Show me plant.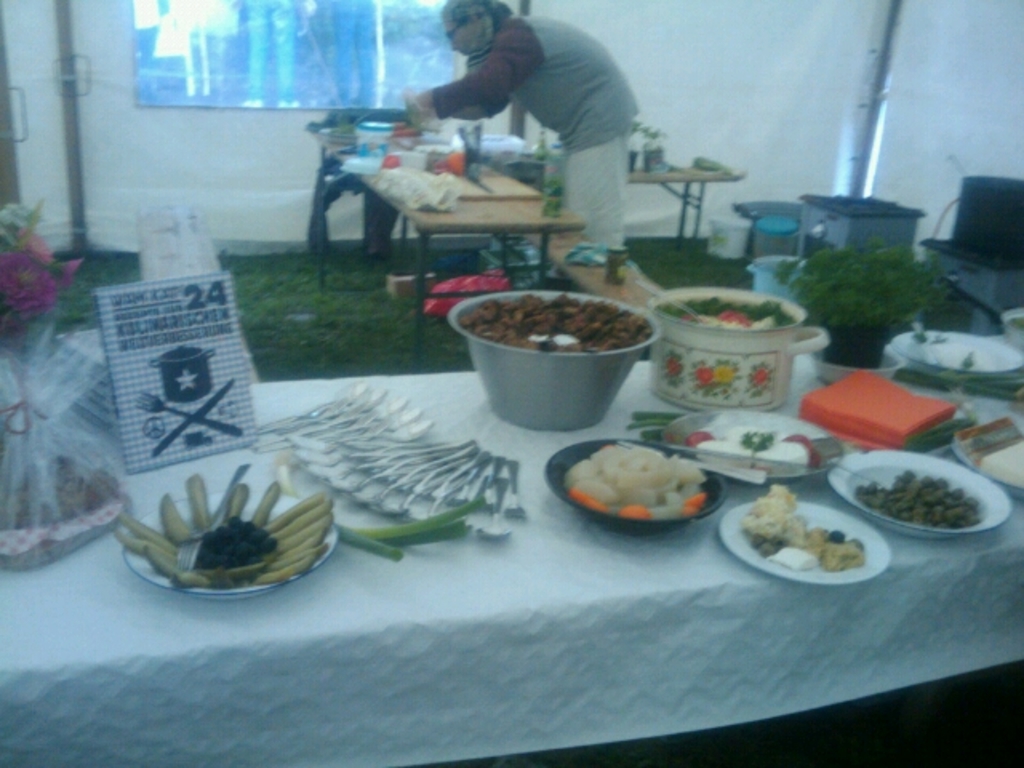
plant is here: pyautogui.locateOnScreen(778, 218, 968, 350).
